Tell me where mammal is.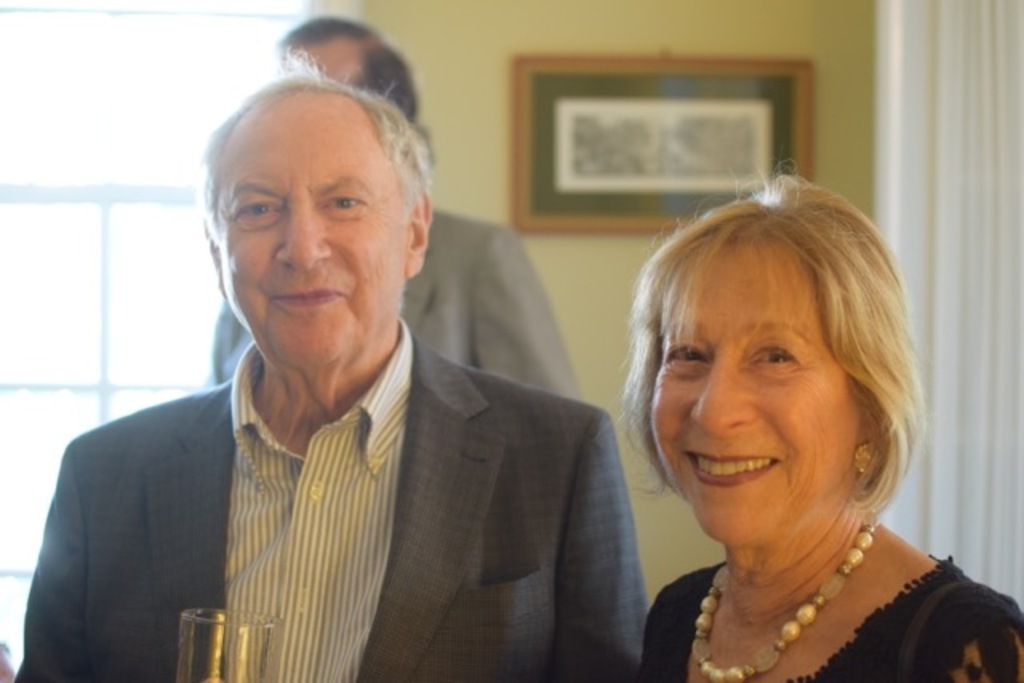
mammal is at {"left": 630, "top": 146, "right": 1022, "bottom": 681}.
